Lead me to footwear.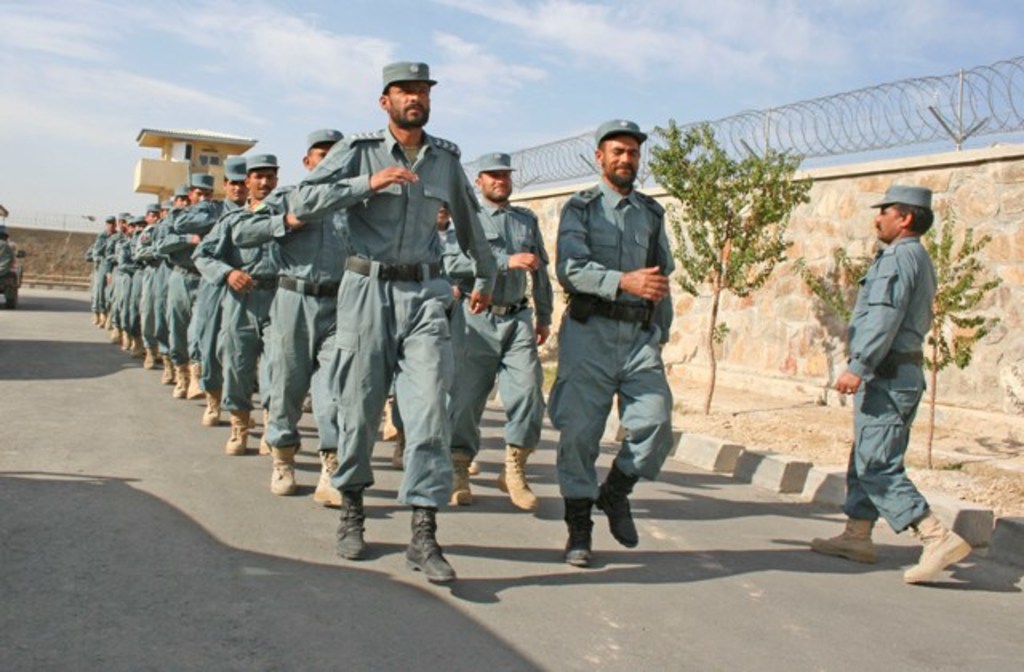
Lead to pyautogui.locateOnScreen(205, 387, 230, 430).
